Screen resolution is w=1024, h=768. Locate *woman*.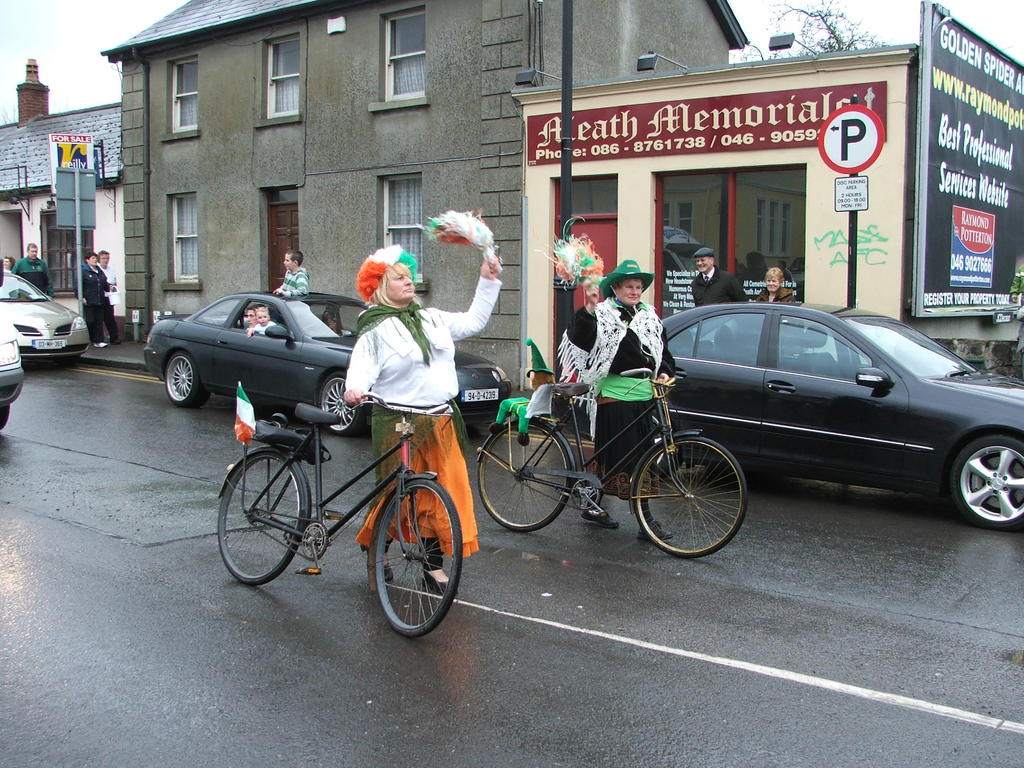
detection(303, 232, 493, 577).
